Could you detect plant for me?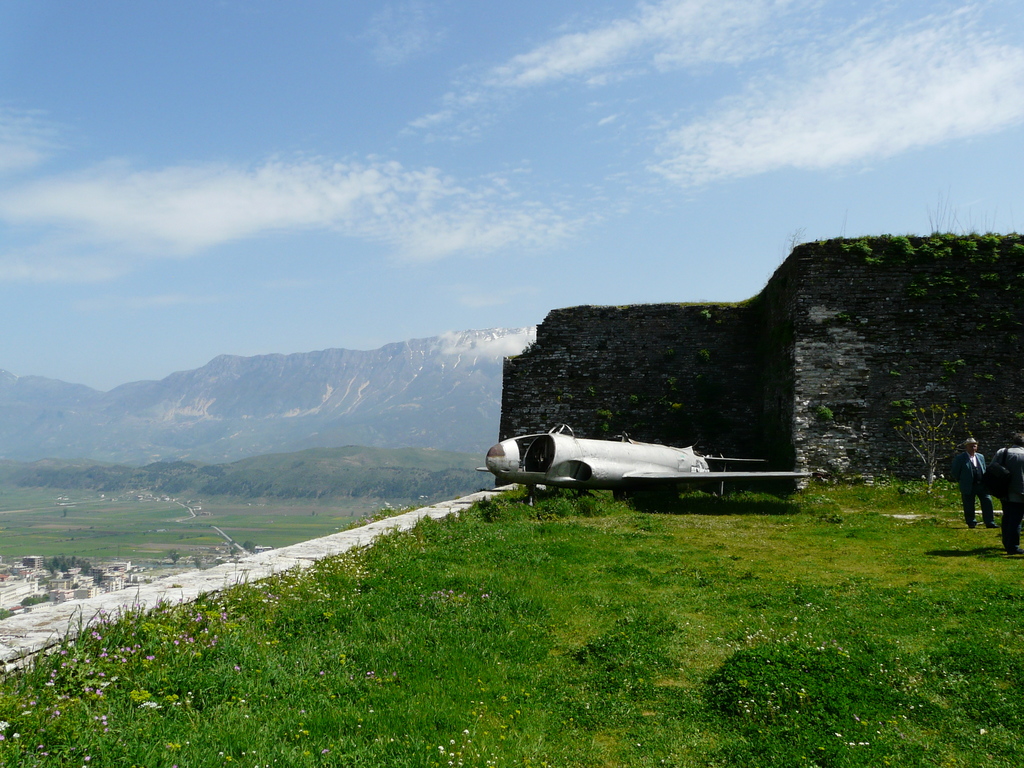
Detection result: 897, 397, 970, 489.
